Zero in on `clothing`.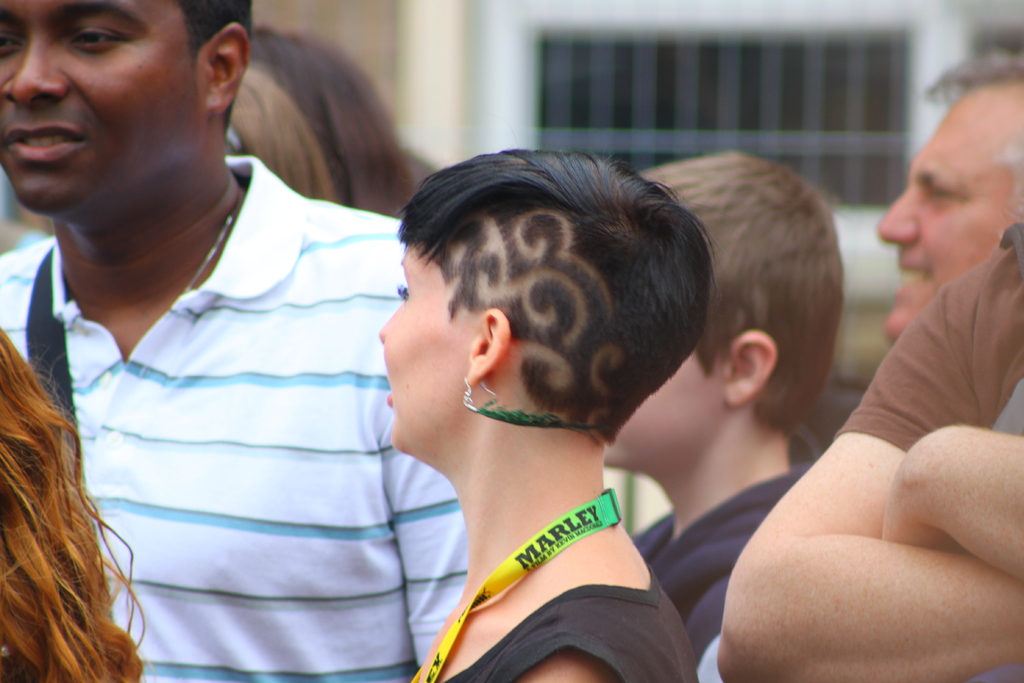
Zeroed in: {"left": 631, "top": 470, "right": 802, "bottom": 682}.
